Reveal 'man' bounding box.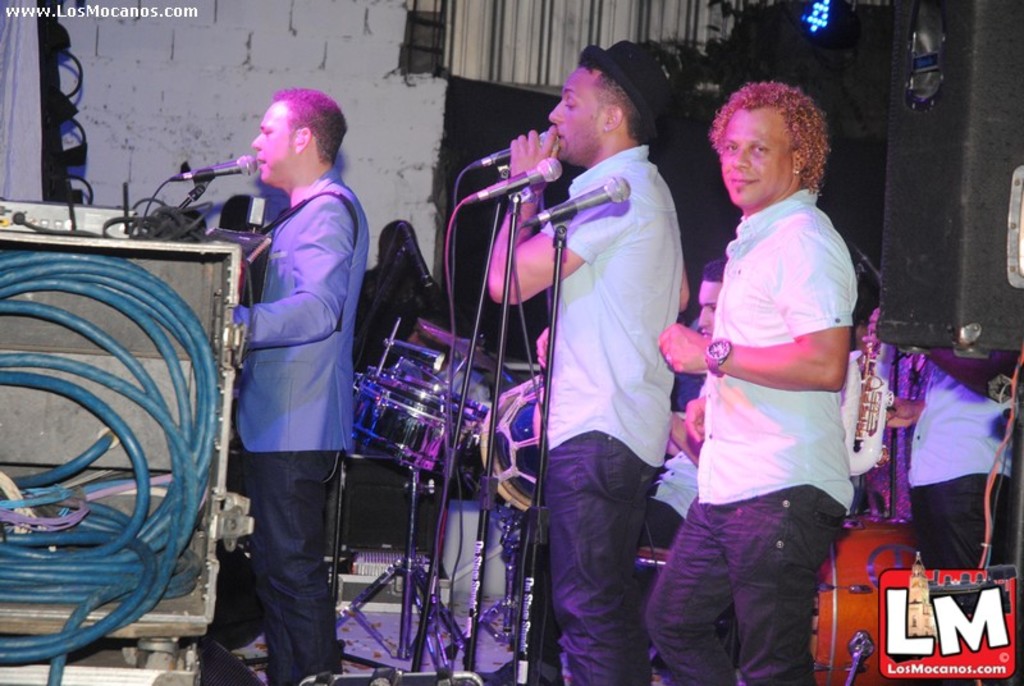
Revealed: bbox=(643, 256, 723, 546).
